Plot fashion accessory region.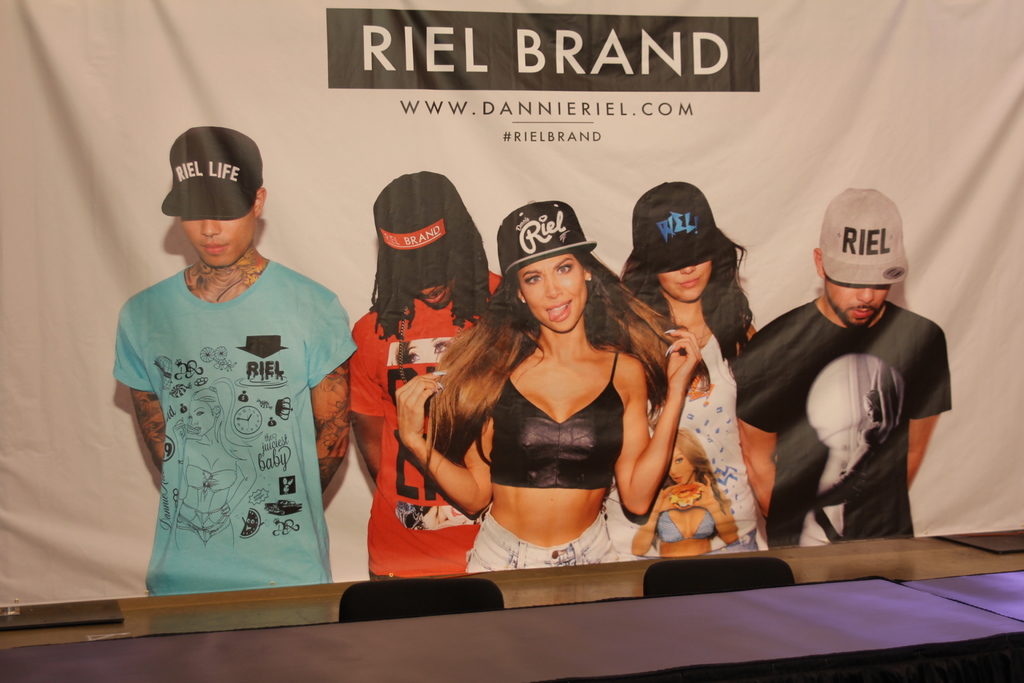
Plotted at select_region(396, 305, 465, 385).
